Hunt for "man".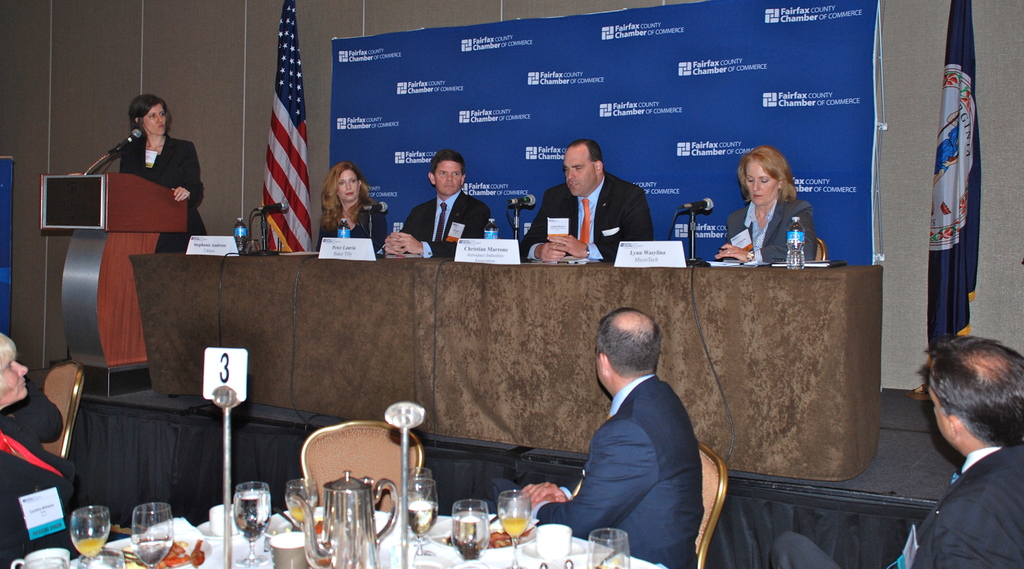
Hunted down at {"left": 766, "top": 328, "right": 1023, "bottom": 568}.
